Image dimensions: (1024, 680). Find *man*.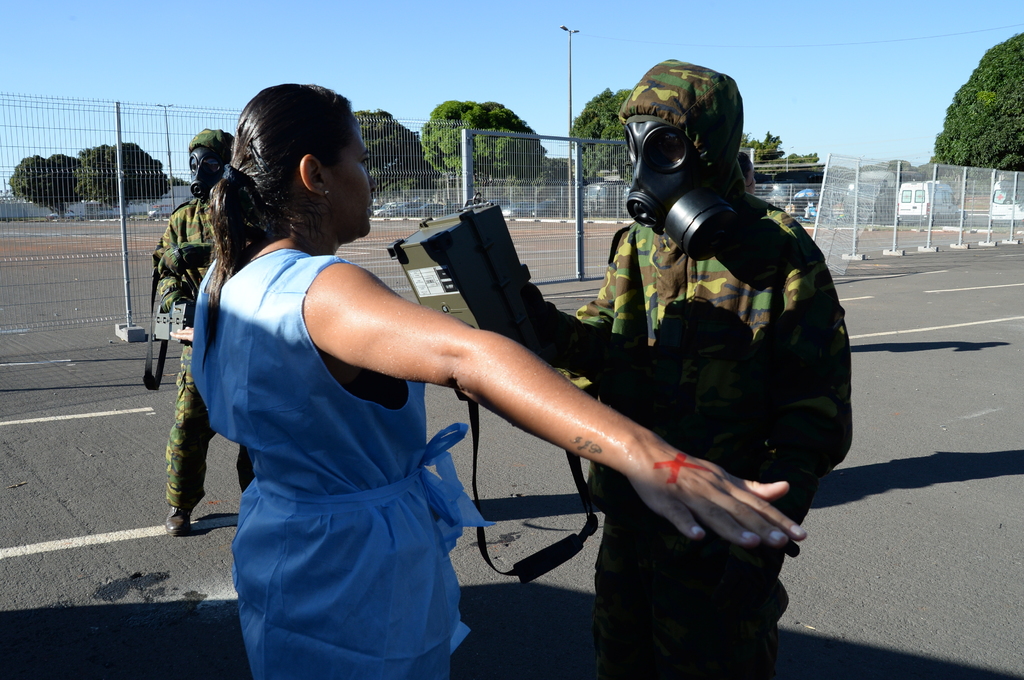
l=552, t=88, r=869, b=583.
